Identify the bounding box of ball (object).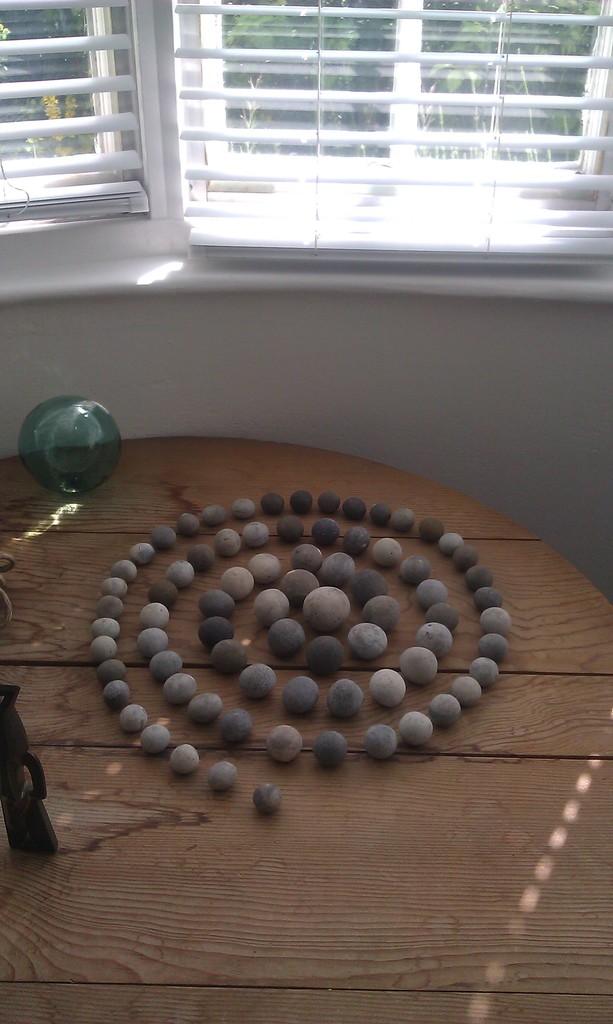
crop(105, 679, 134, 714).
